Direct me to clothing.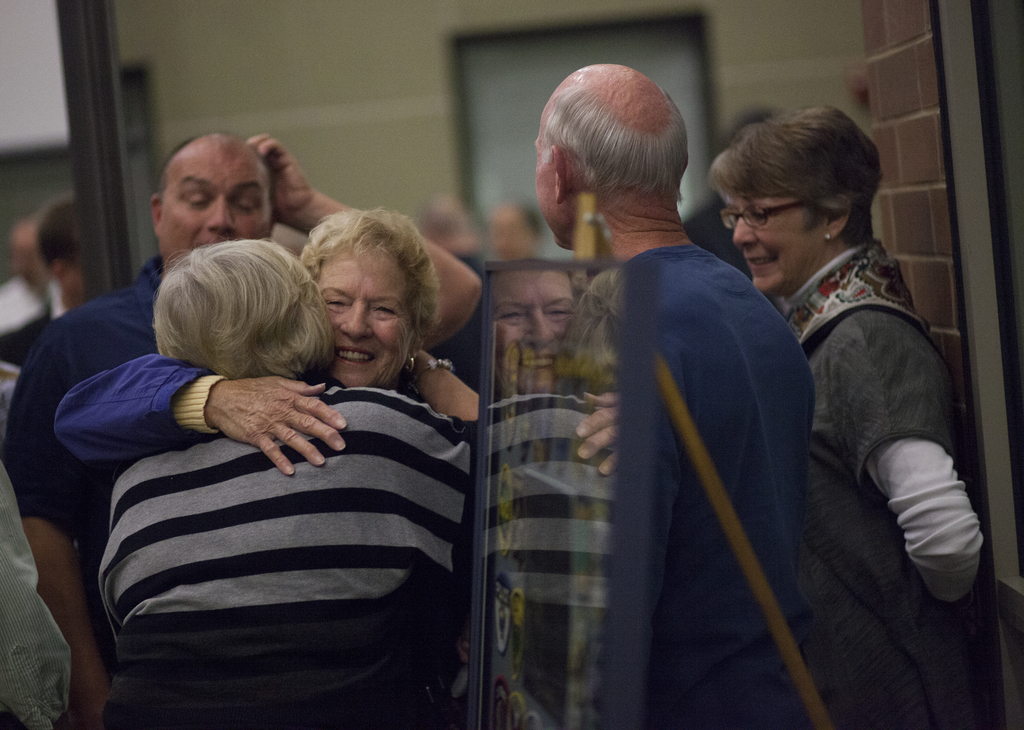
Direction: Rect(787, 237, 1007, 729).
